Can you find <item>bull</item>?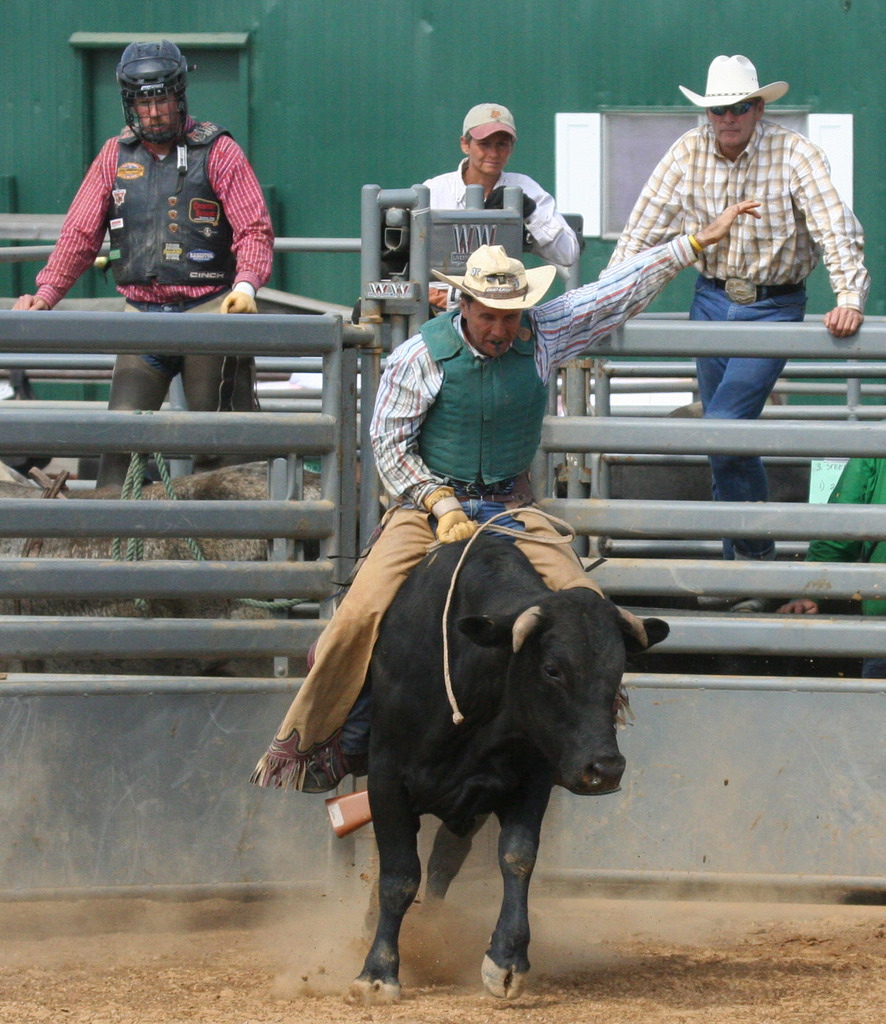
Yes, bounding box: (x1=345, y1=526, x2=674, y2=1005).
